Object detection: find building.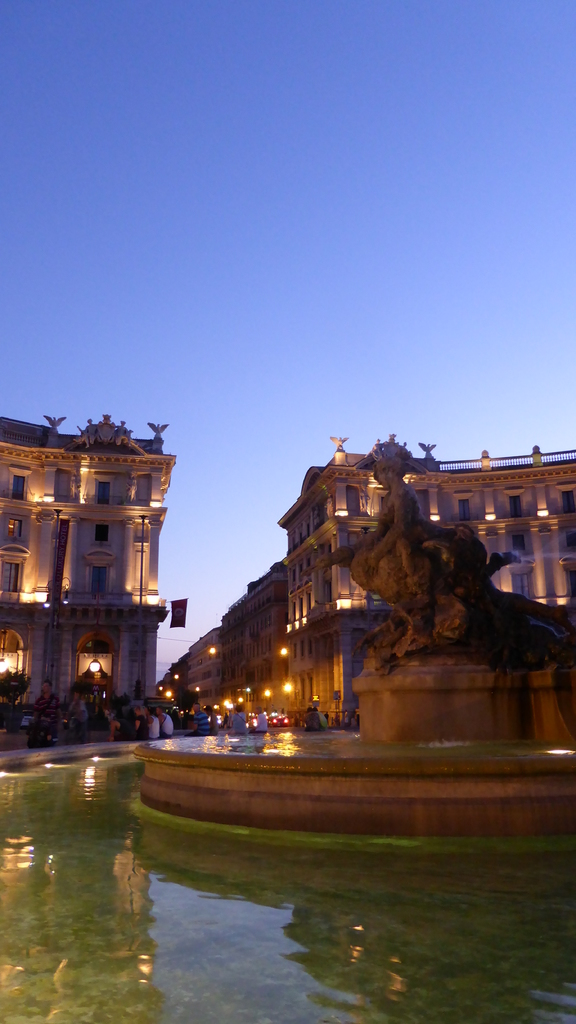
<region>0, 409, 168, 757</region>.
